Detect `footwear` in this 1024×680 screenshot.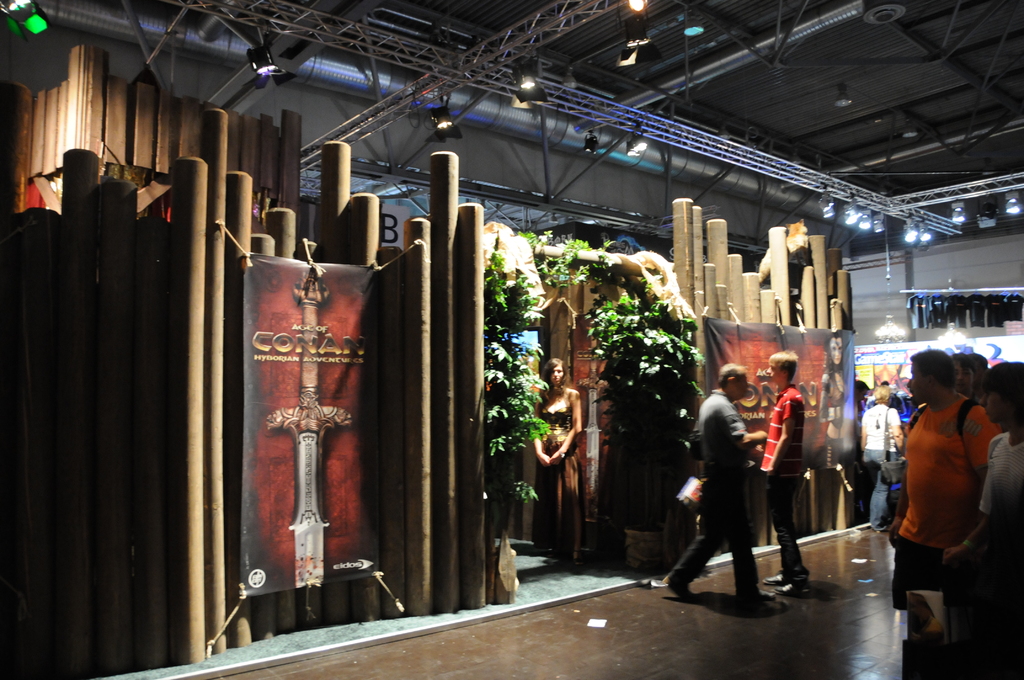
Detection: bbox(760, 571, 799, 584).
